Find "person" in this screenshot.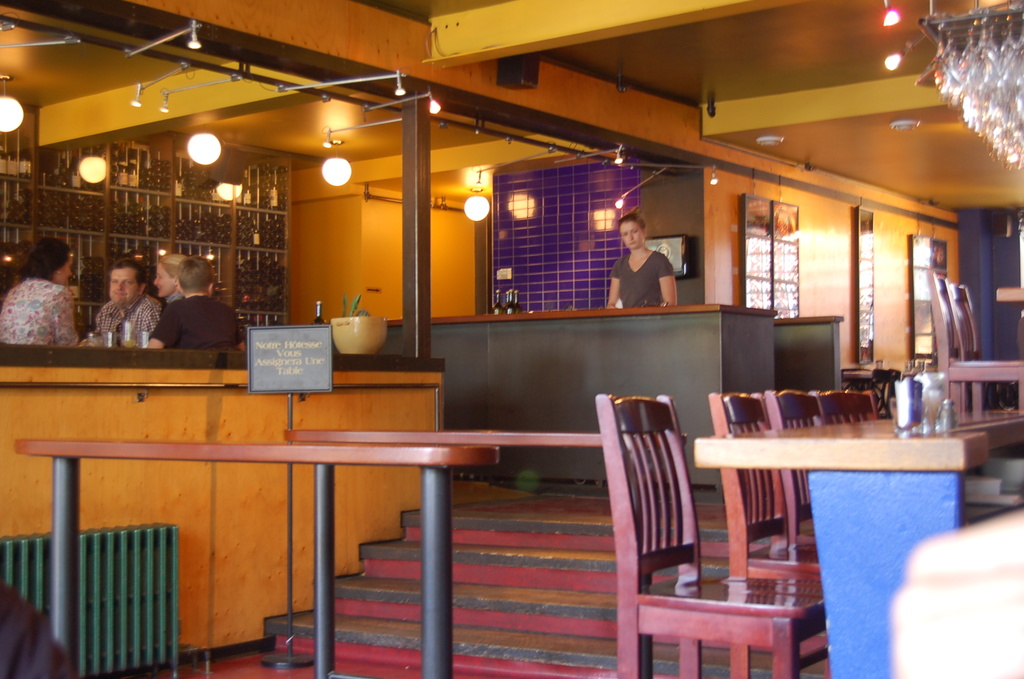
The bounding box for "person" is {"x1": 88, "y1": 256, "x2": 166, "y2": 348}.
